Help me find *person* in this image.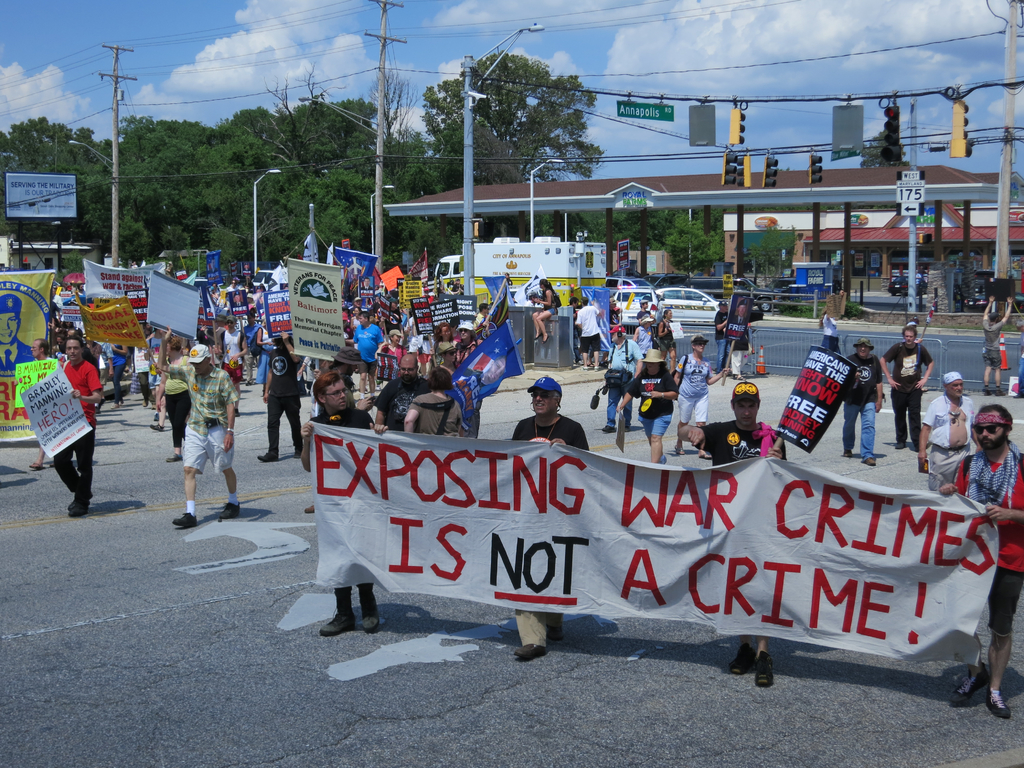
Found it: box=[940, 405, 1023, 716].
